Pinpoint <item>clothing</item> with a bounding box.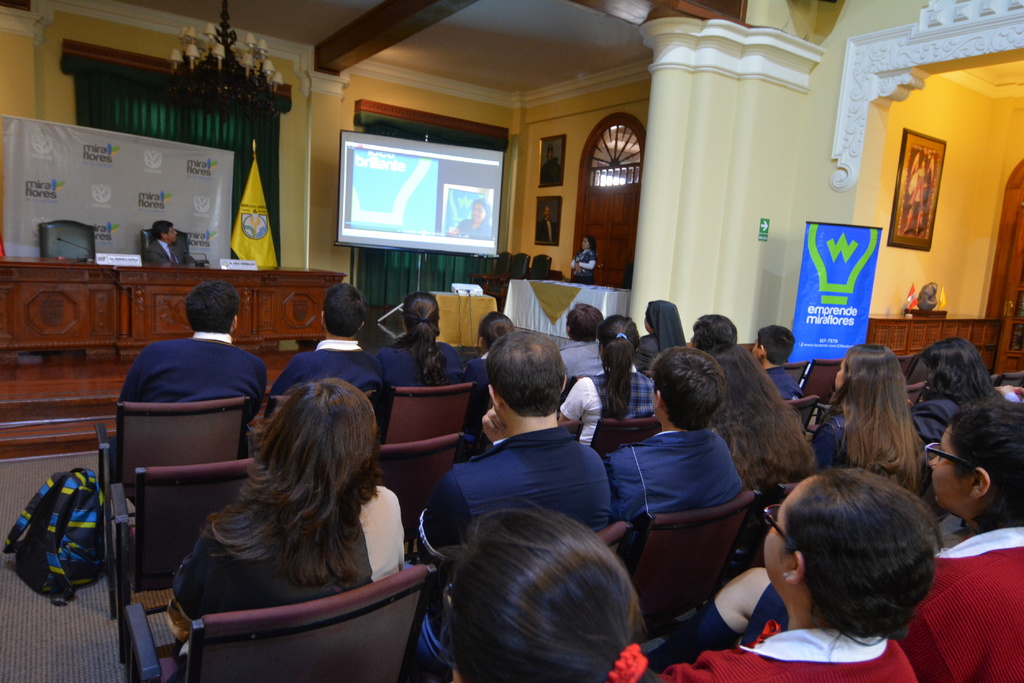
<region>596, 423, 753, 563</region>.
